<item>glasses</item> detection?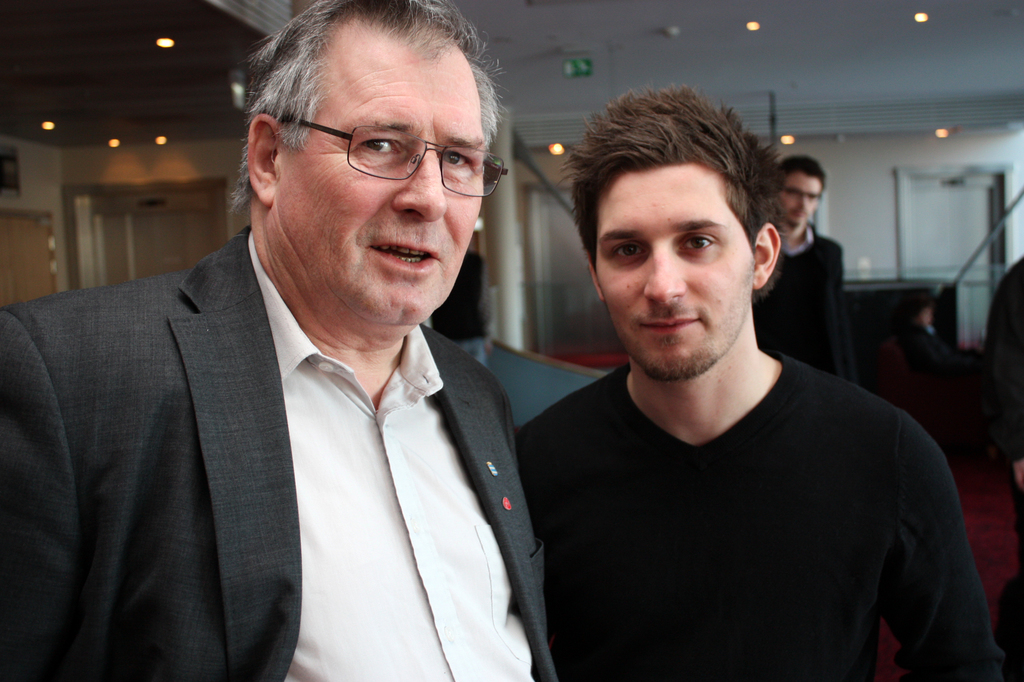
[784,188,824,202]
